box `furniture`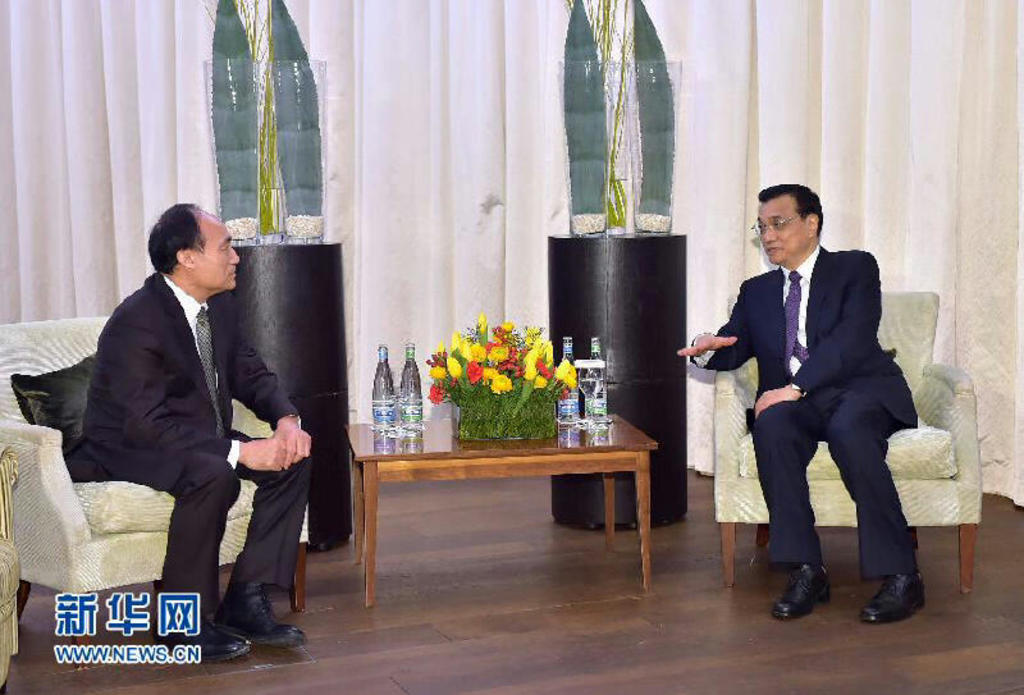
[left=552, top=225, right=689, bottom=523]
